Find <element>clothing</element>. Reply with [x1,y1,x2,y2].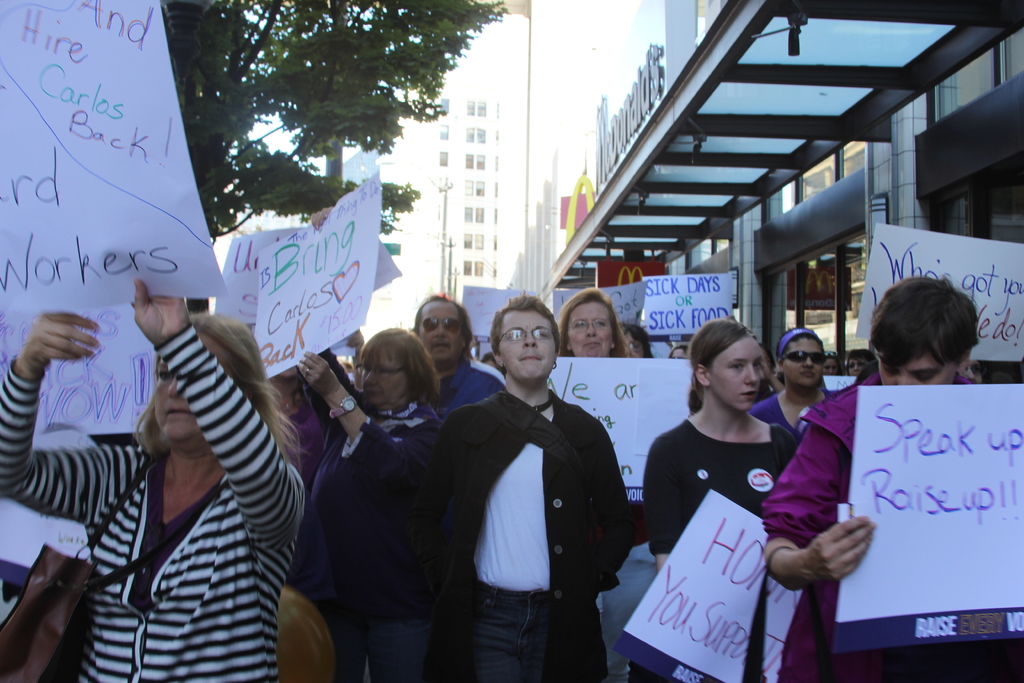
[748,384,836,439].
